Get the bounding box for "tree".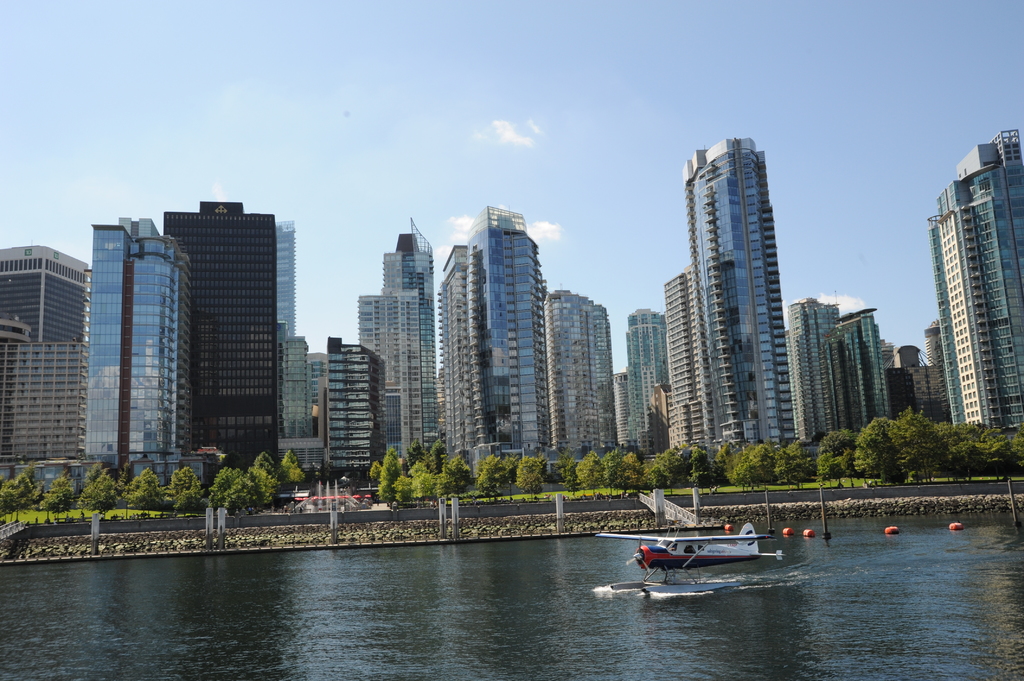
[499,451,517,499].
